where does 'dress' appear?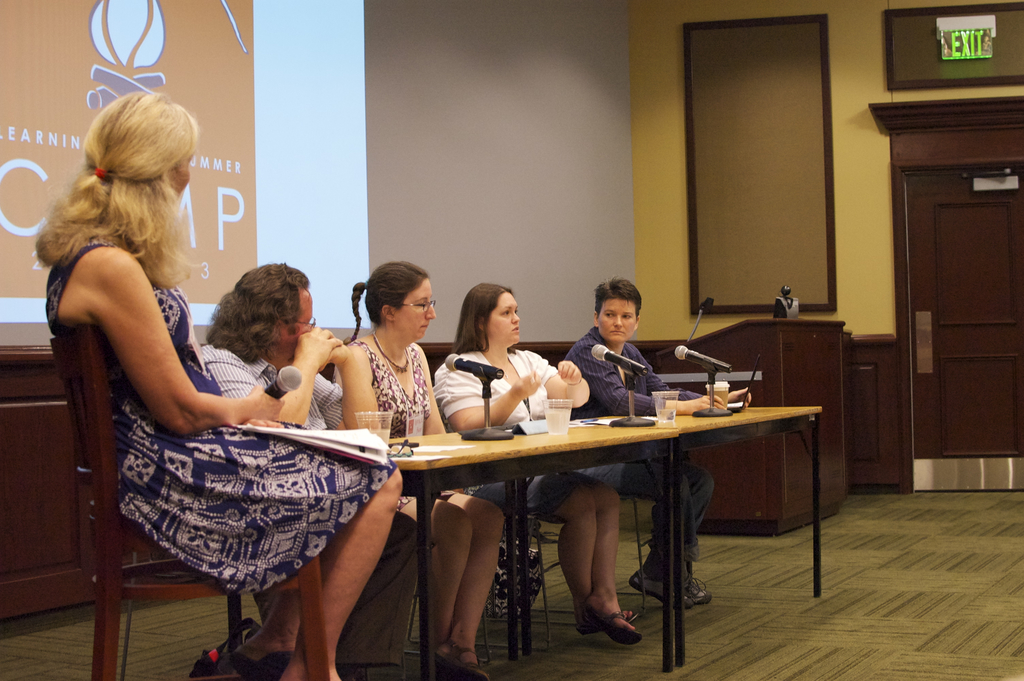
Appears at [353,342,426,438].
